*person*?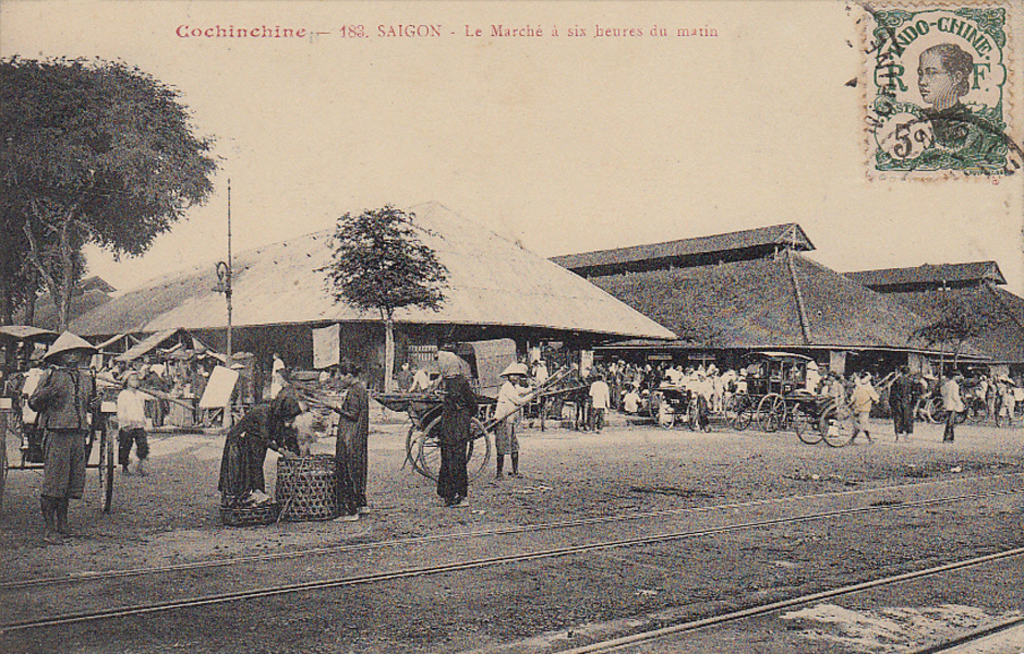
[915, 45, 978, 126]
